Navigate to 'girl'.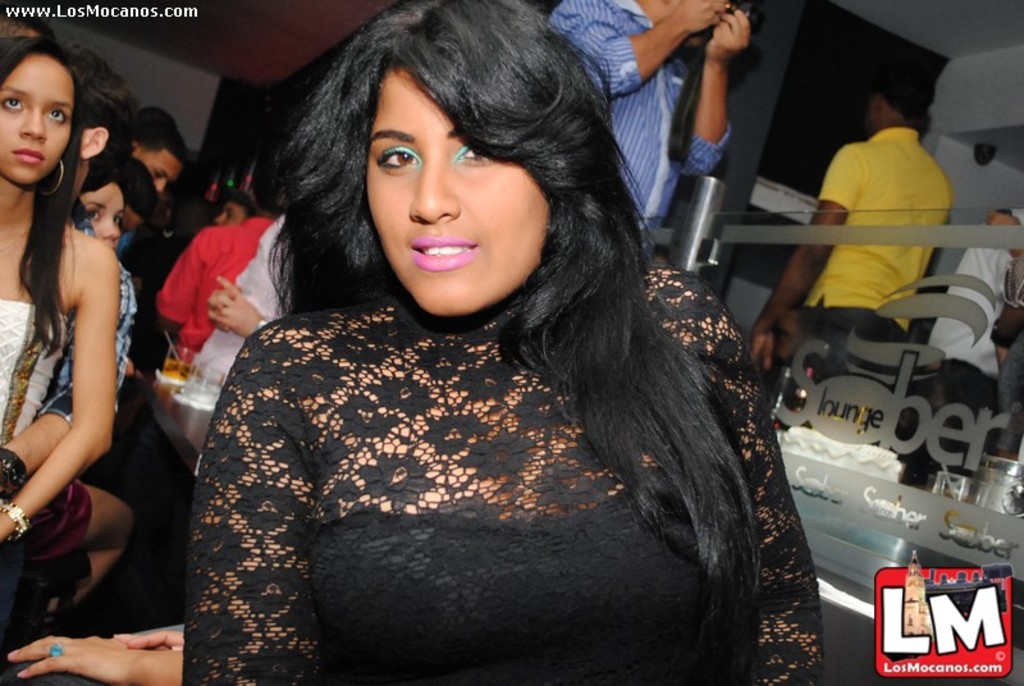
Navigation target: {"x1": 0, "y1": 37, "x2": 115, "y2": 545}.
